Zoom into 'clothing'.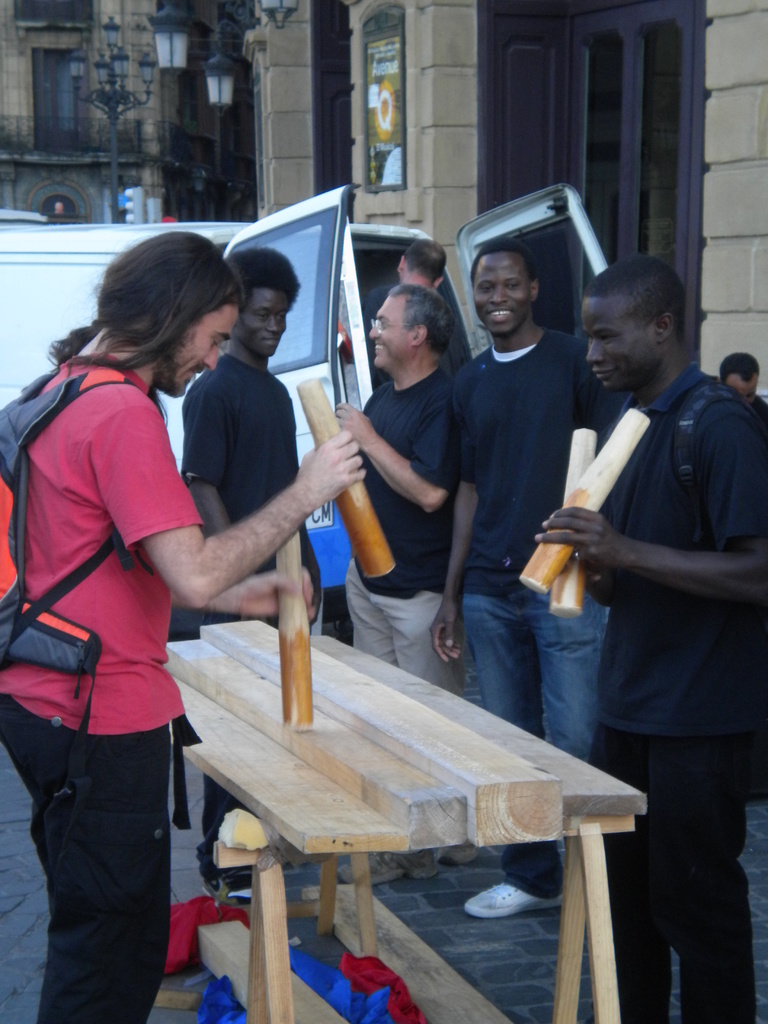
Zoom target: [x1=463, y1=589, x2=608, y2=895].
